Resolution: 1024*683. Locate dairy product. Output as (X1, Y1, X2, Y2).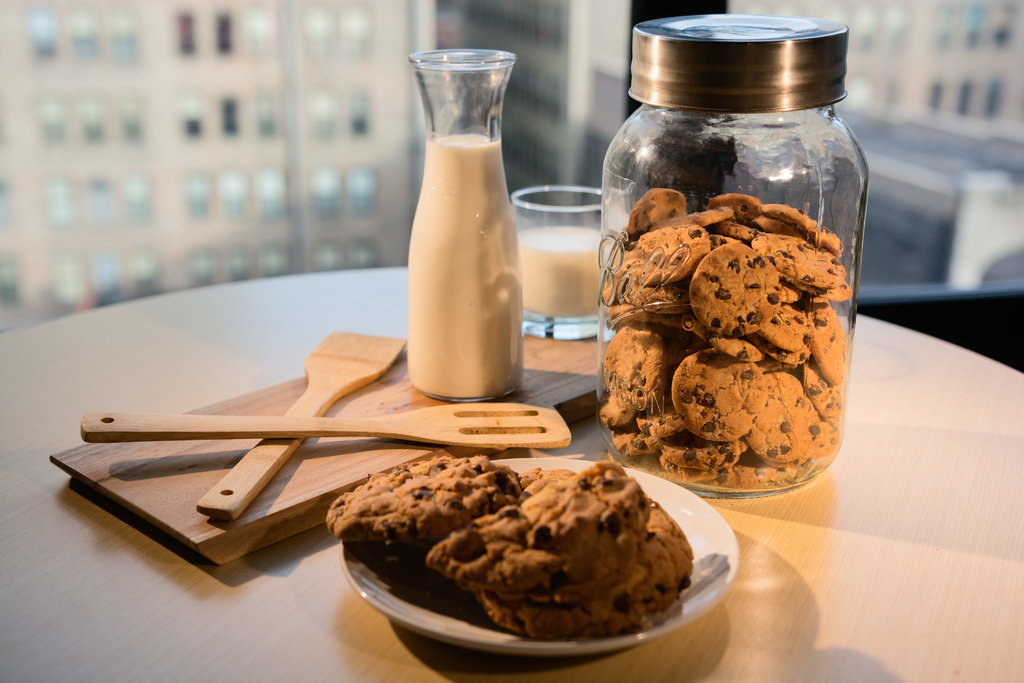
(658, 201, 729, 231).
